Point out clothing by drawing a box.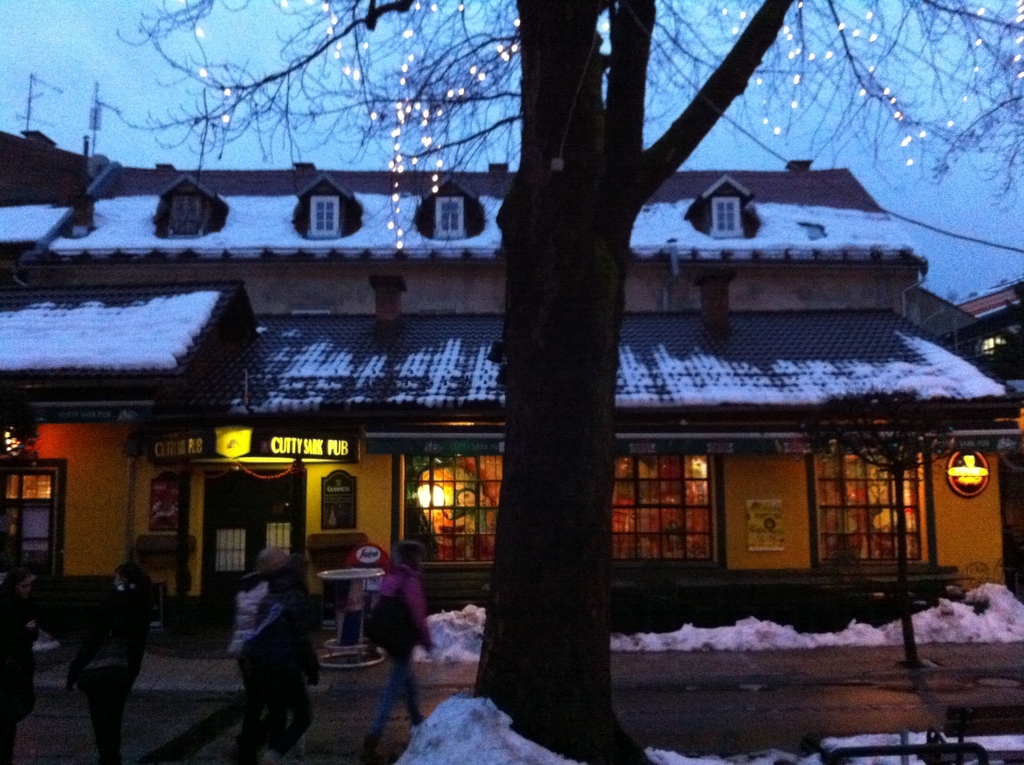
237/593/321/749.
